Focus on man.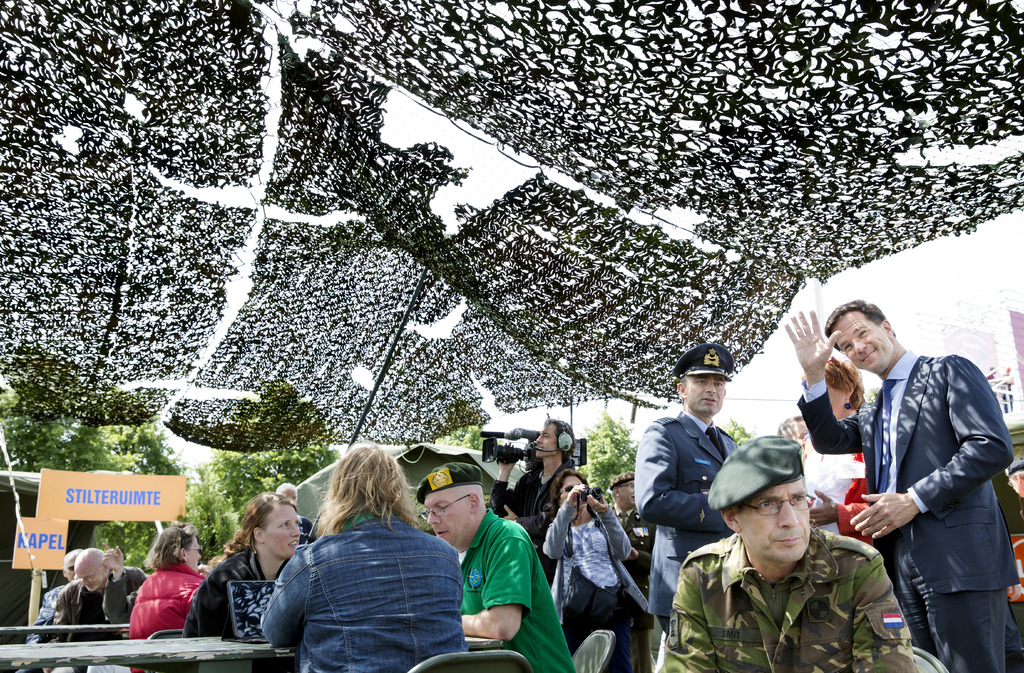
Focused at bbox=(664, 431, 920, 672).
